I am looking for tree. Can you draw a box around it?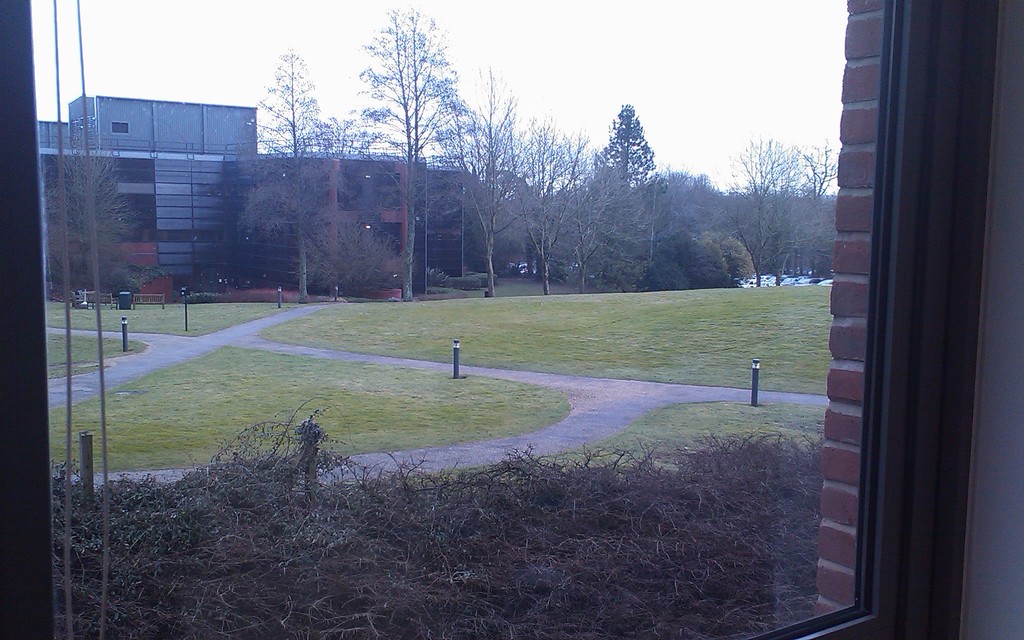
Sure, the bounding box is BBox(737, 141, 797, 287).
